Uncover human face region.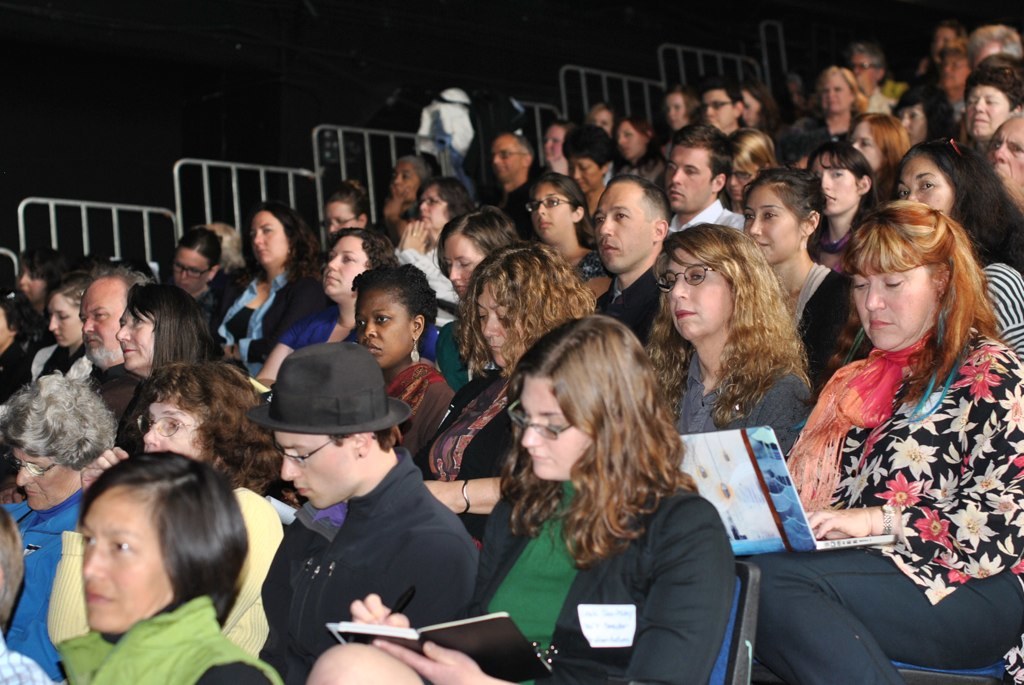
Uncovered: x1=324, y1=193, x2=355, y2=229.
